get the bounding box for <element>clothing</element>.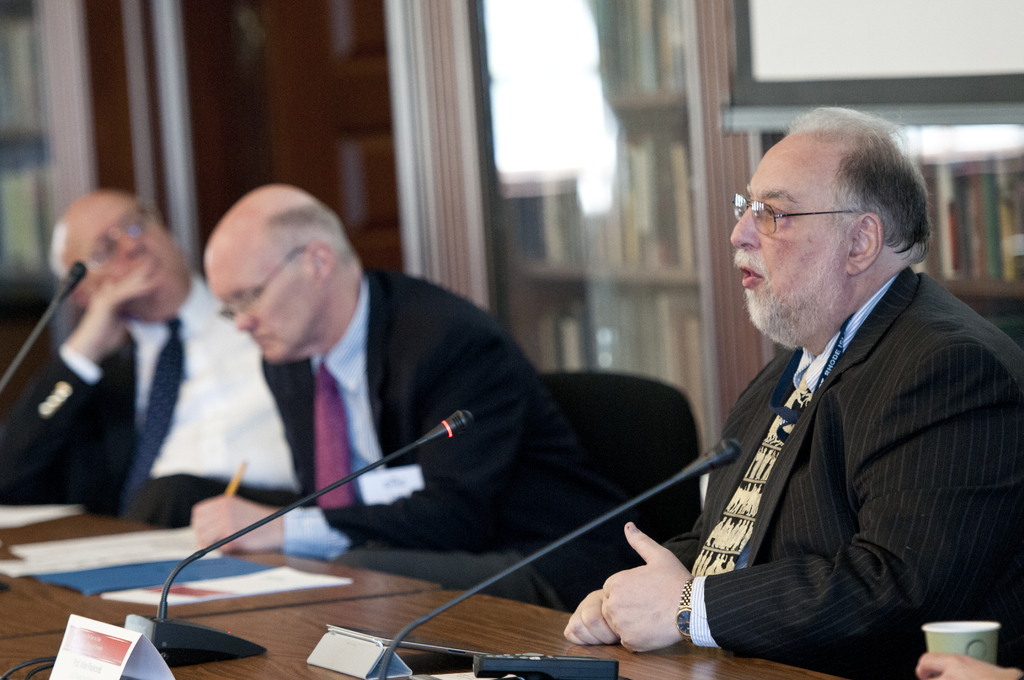
(left=663, top=227, right=995, bottom=679).
